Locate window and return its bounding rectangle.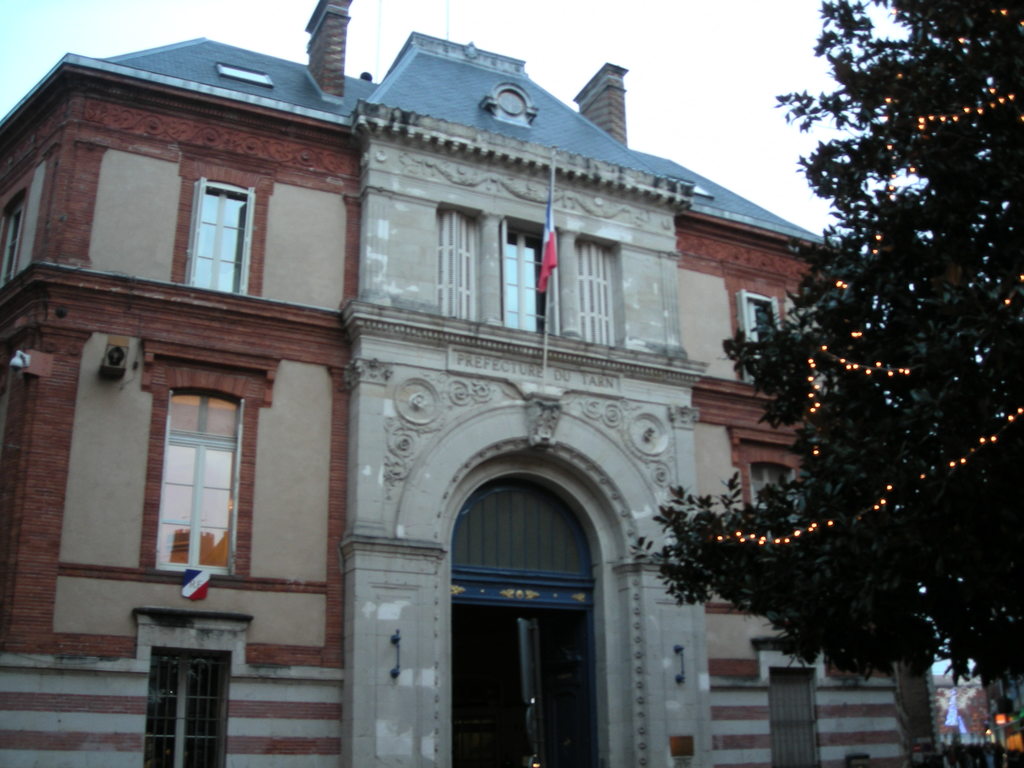
4,197,25,283.
